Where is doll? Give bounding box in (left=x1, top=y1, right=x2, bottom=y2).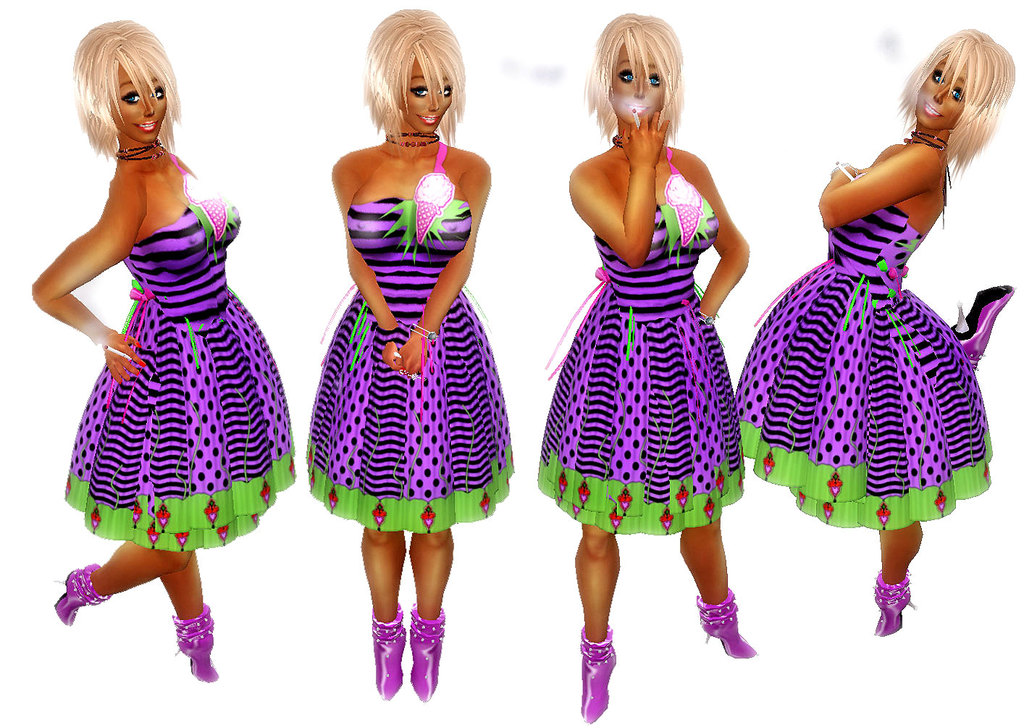
(left=298, top=11, right=518, bottom=698).
